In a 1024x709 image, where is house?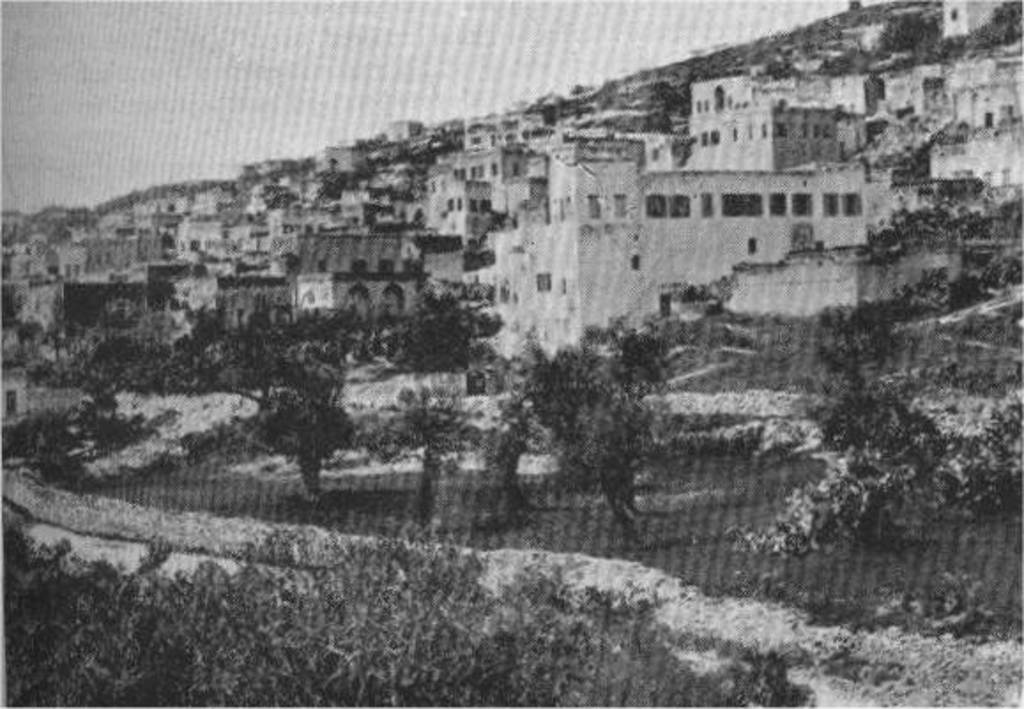
bbox=(693, 101, 847, 173).
